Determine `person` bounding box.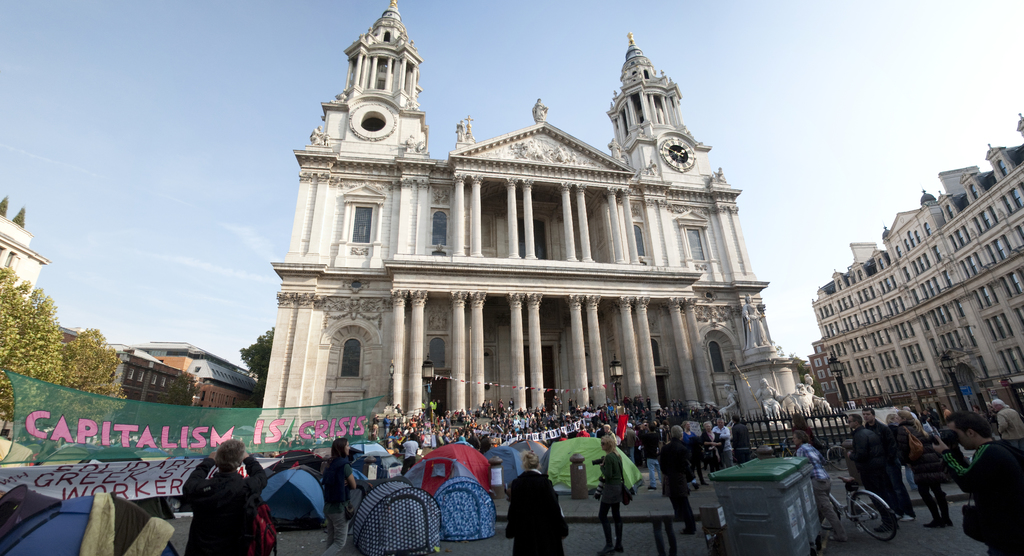
Determined: [left=749, top=377, right=787, bottom=423].
